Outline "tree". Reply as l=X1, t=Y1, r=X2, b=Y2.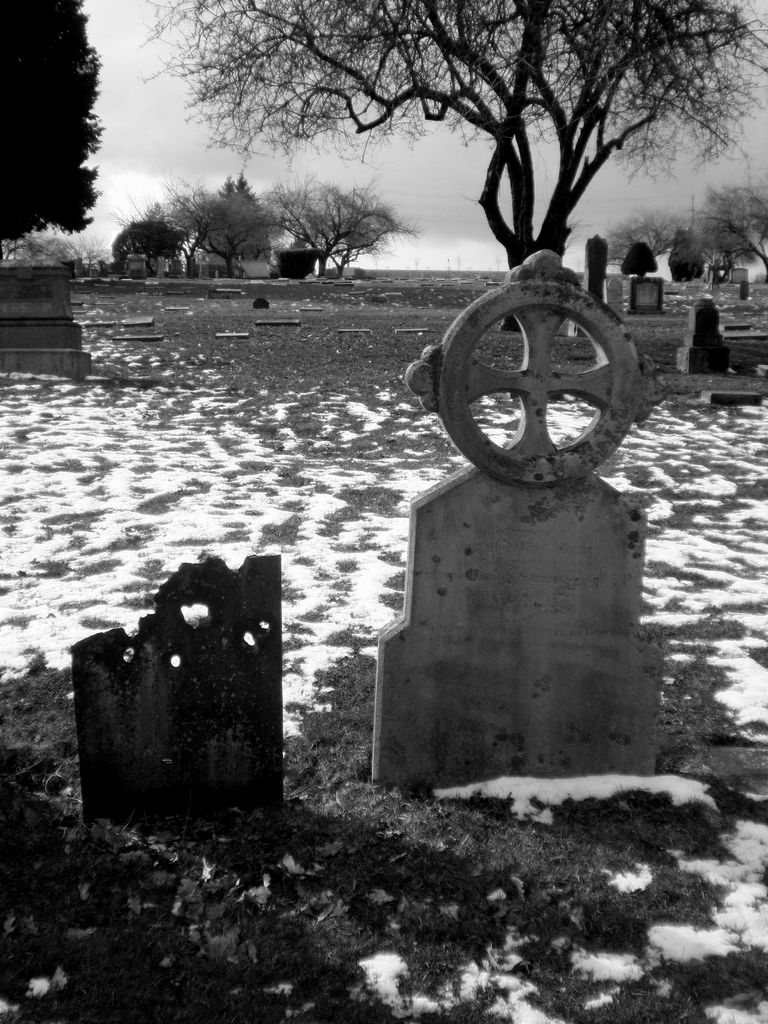
l=185, t=180, r=283, b=280.
